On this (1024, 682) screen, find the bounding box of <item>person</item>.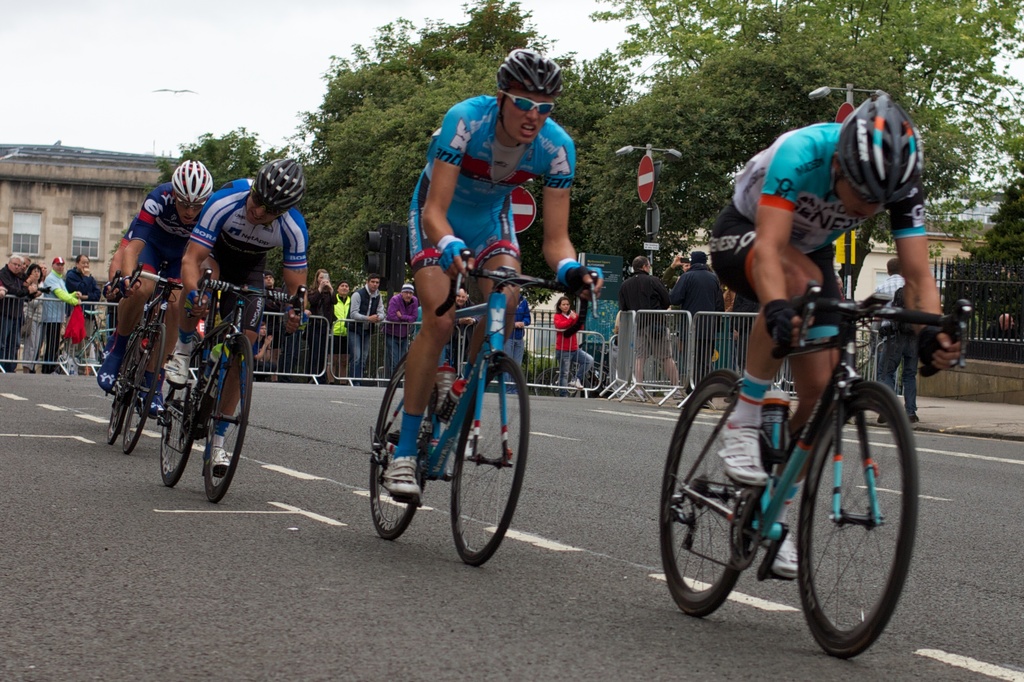
Bounding box: crop(383, 45, 609, 501).
